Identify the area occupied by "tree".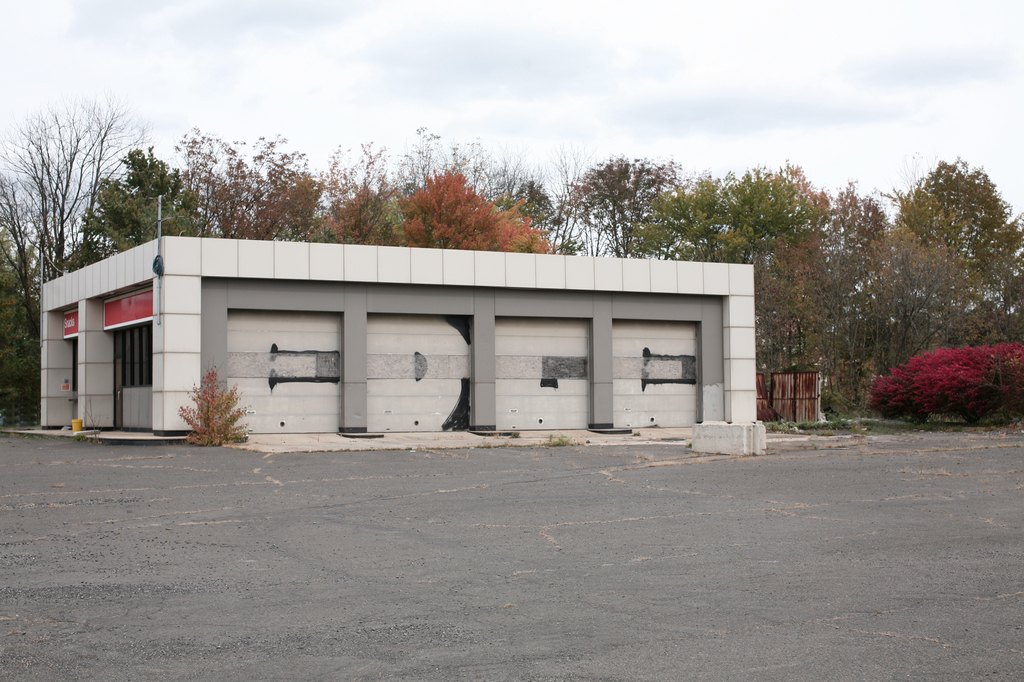
Area: region(161, 119, 320, 244).
